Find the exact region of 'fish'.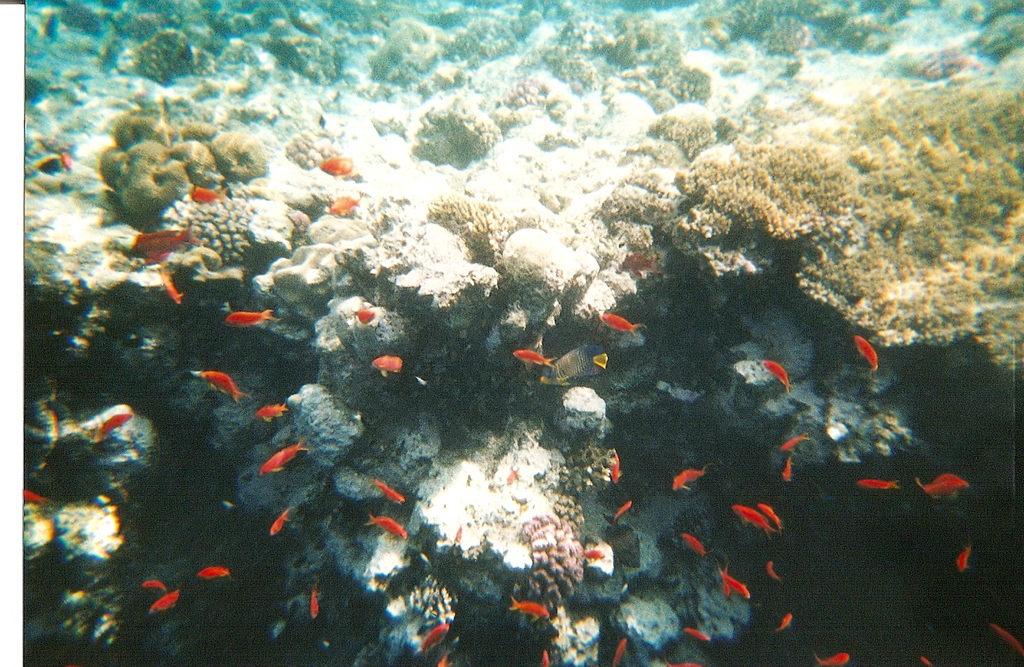
Exact region: (60, 145, 72, 171).
